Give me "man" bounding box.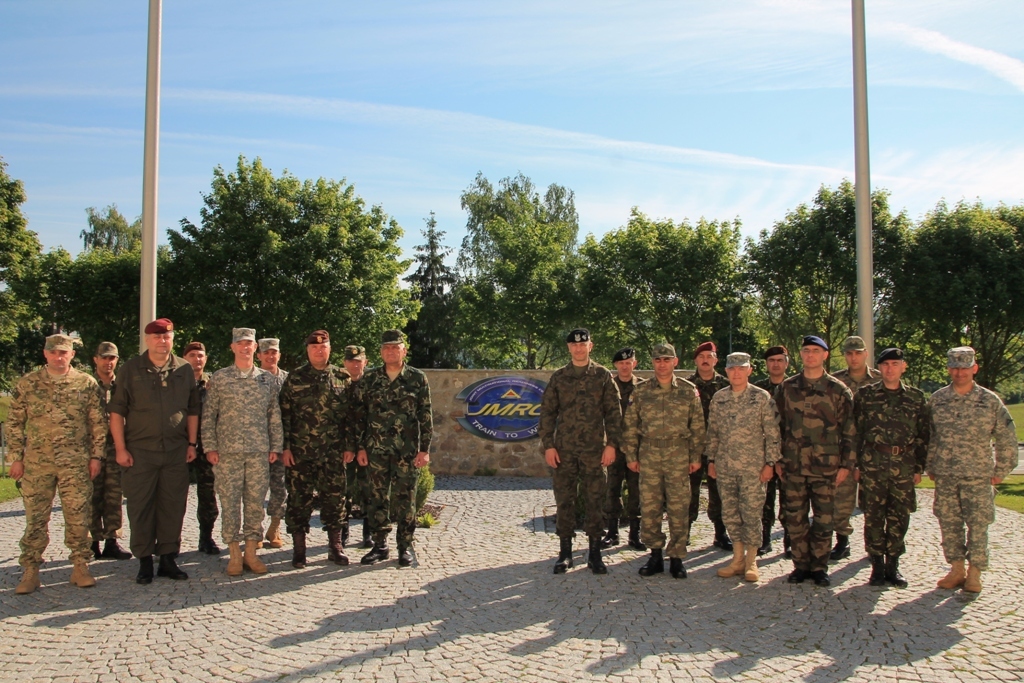
6/331/106/597.
